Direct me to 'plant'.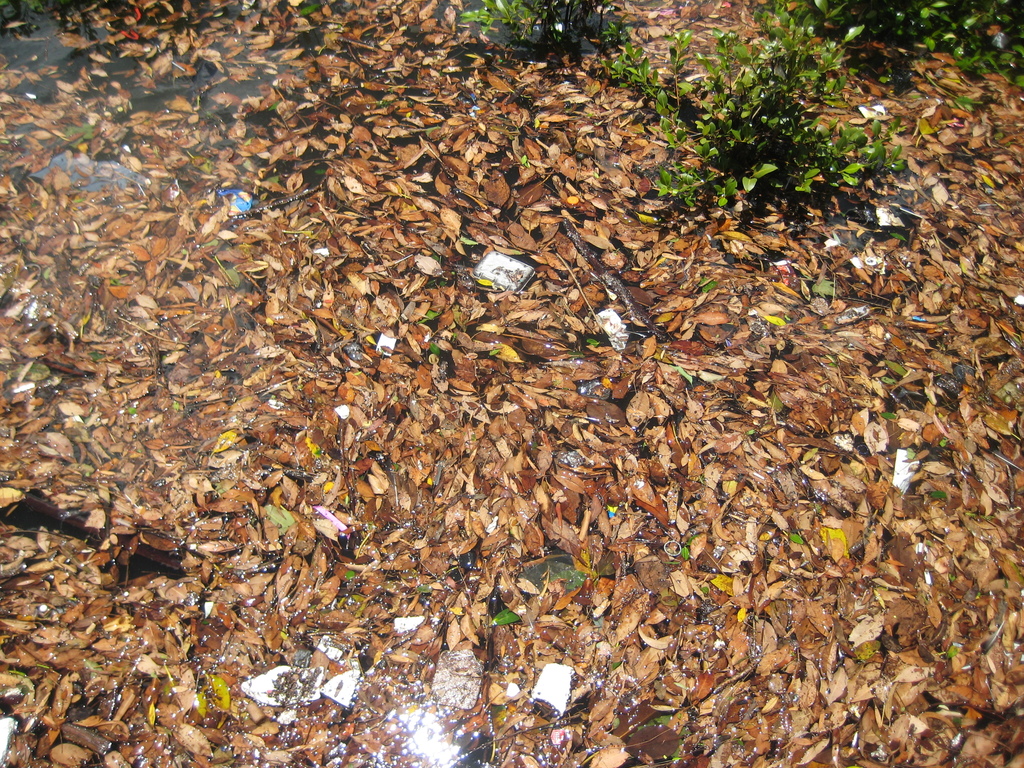
Direction: BBox(600, 17, 907, 207).
